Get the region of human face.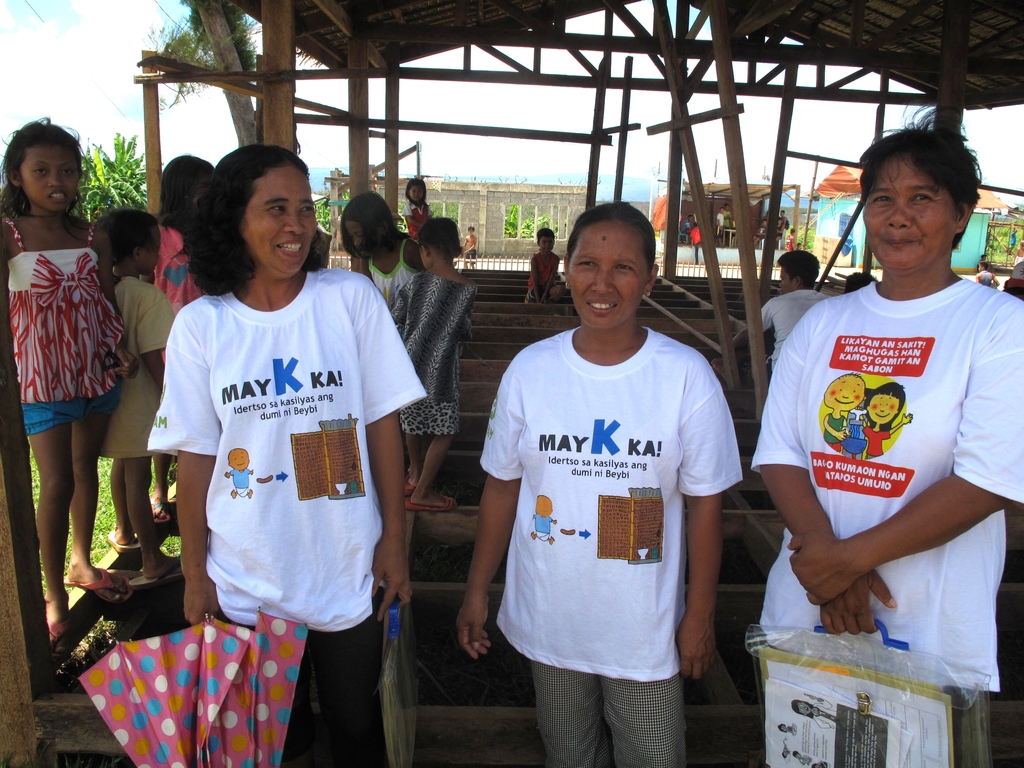
Rect(538, 234, 556, 249).
